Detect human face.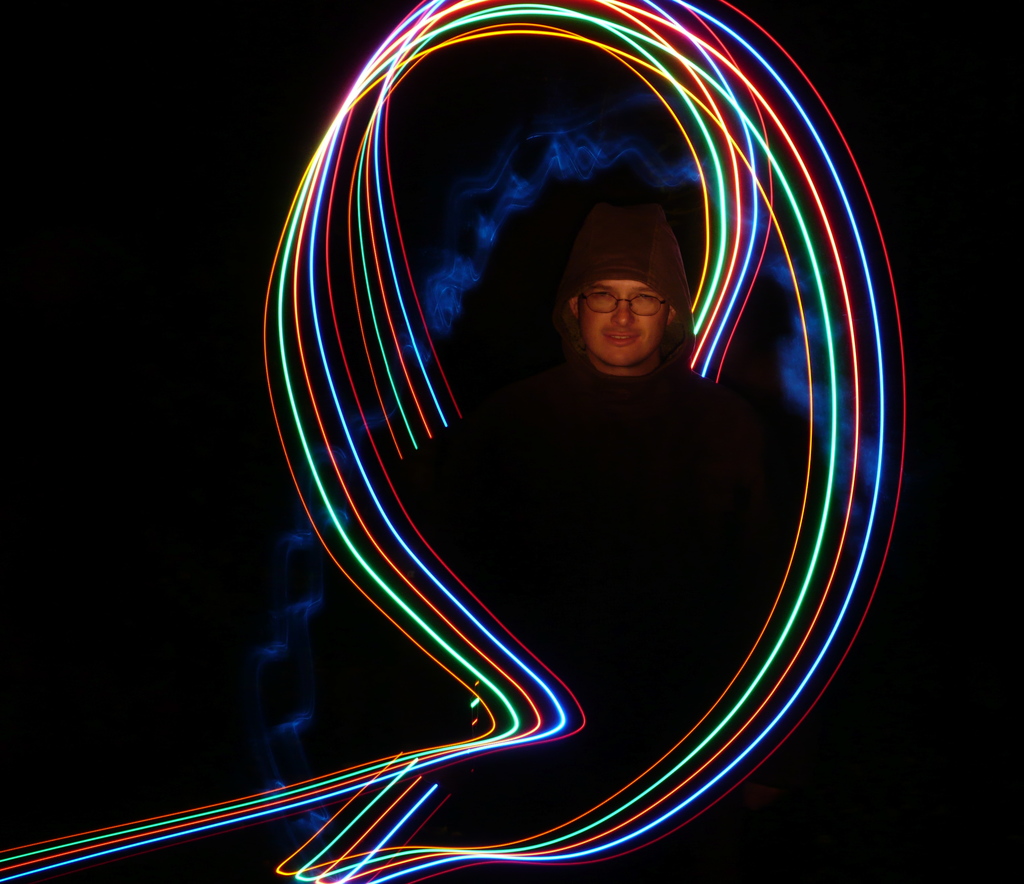
Detected at 579, 277, 664, 365.
